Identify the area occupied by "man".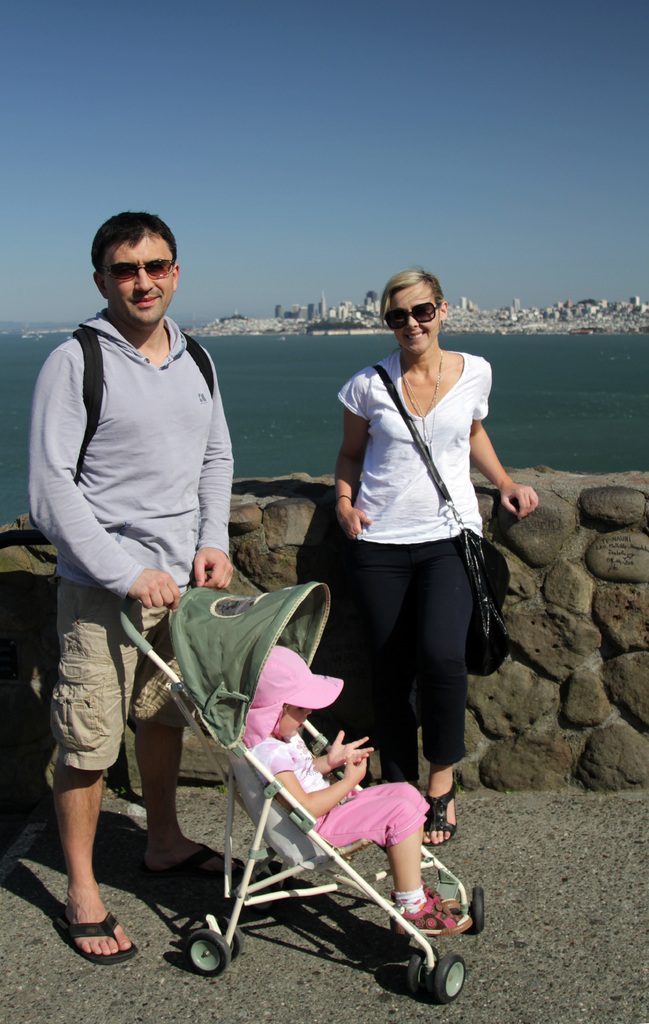
Area: (left=24, top=212, right=255, bottom=958).
